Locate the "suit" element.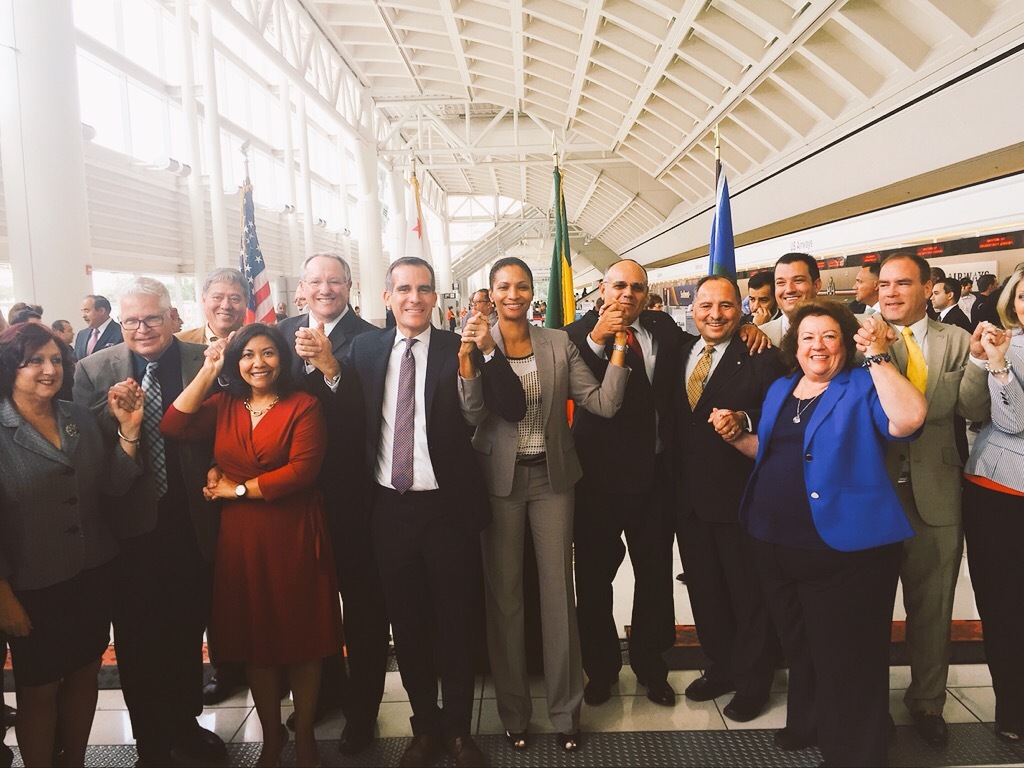
Element bbox: detection(567, 313, 699, 688).
